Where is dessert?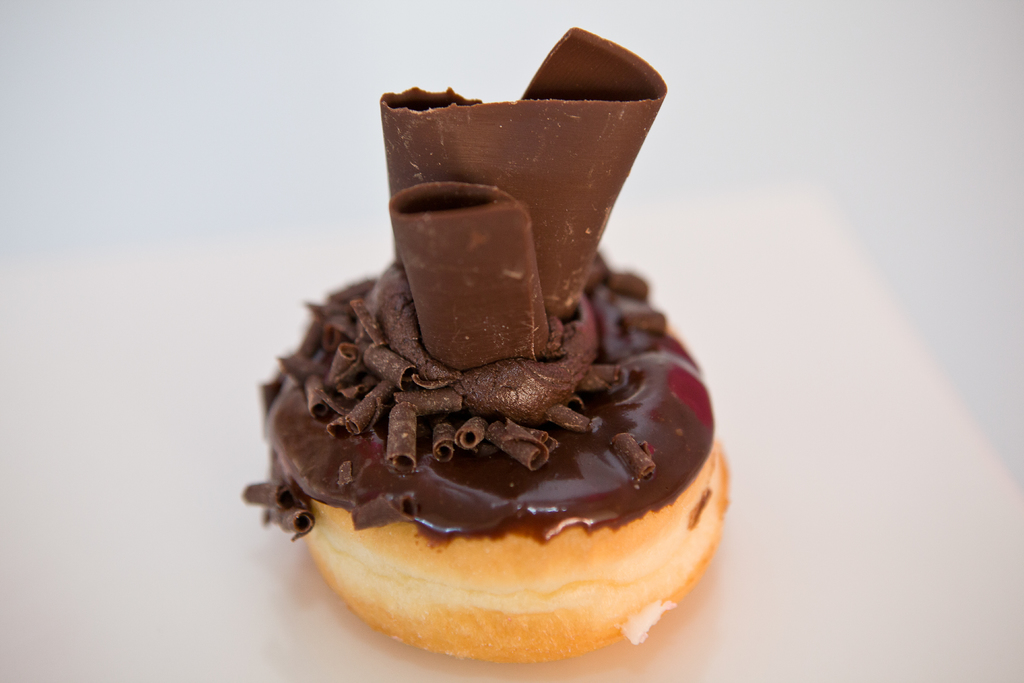
l=285, t=79, r=769, b=659.
